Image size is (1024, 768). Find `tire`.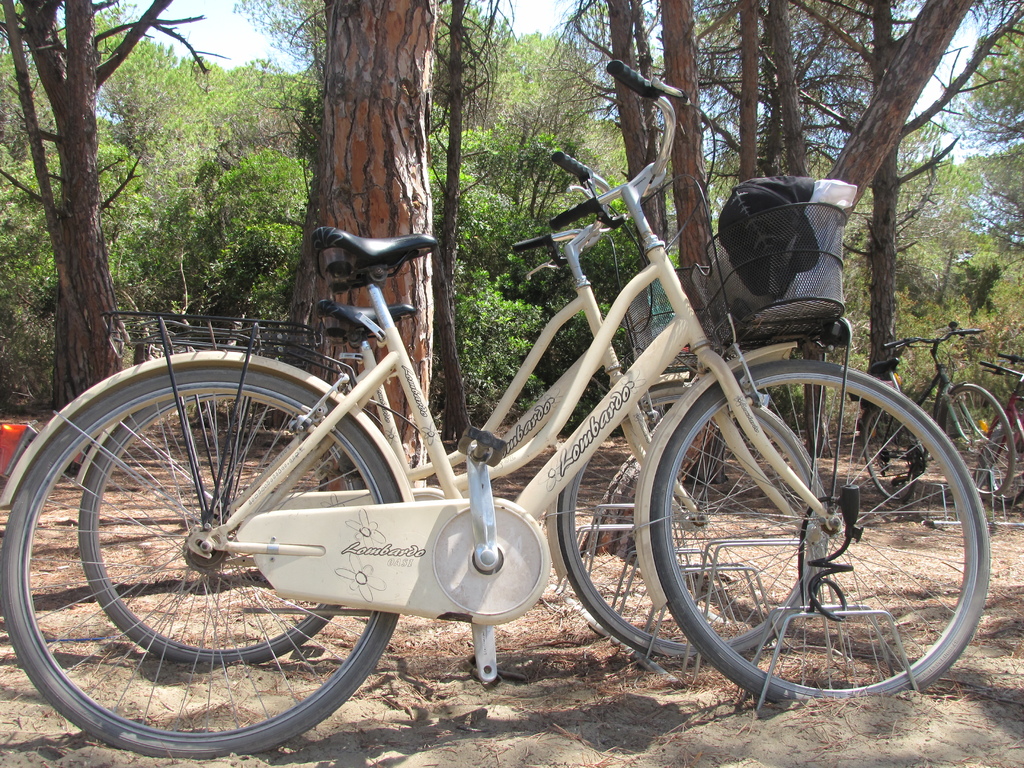
Rect(648, 360, 989, 701).
